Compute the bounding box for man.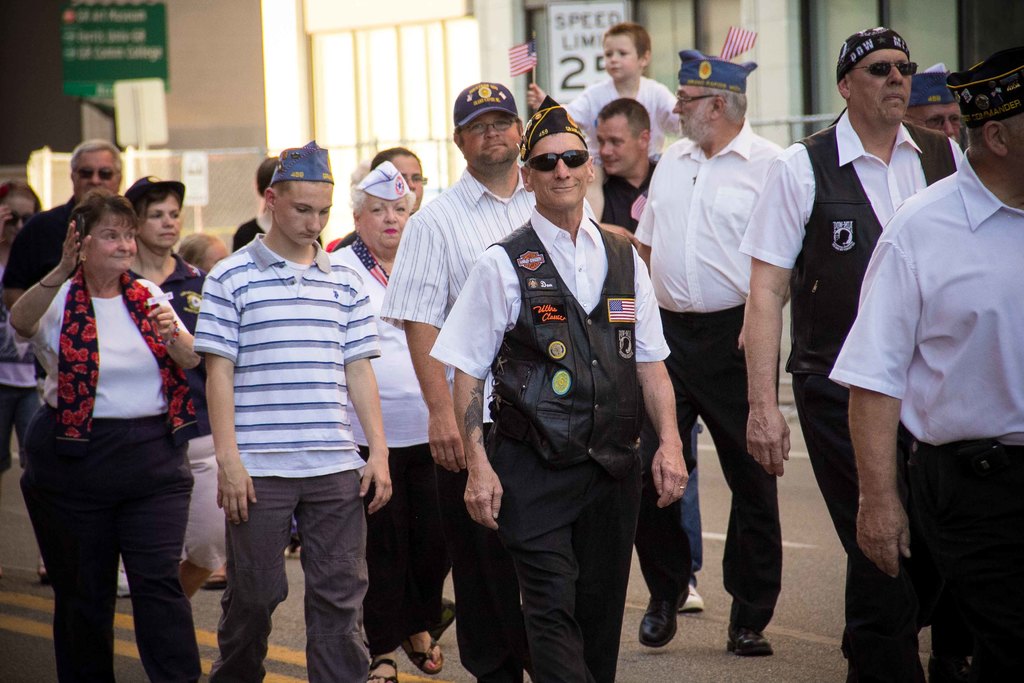
0, 136, 134, 600.
